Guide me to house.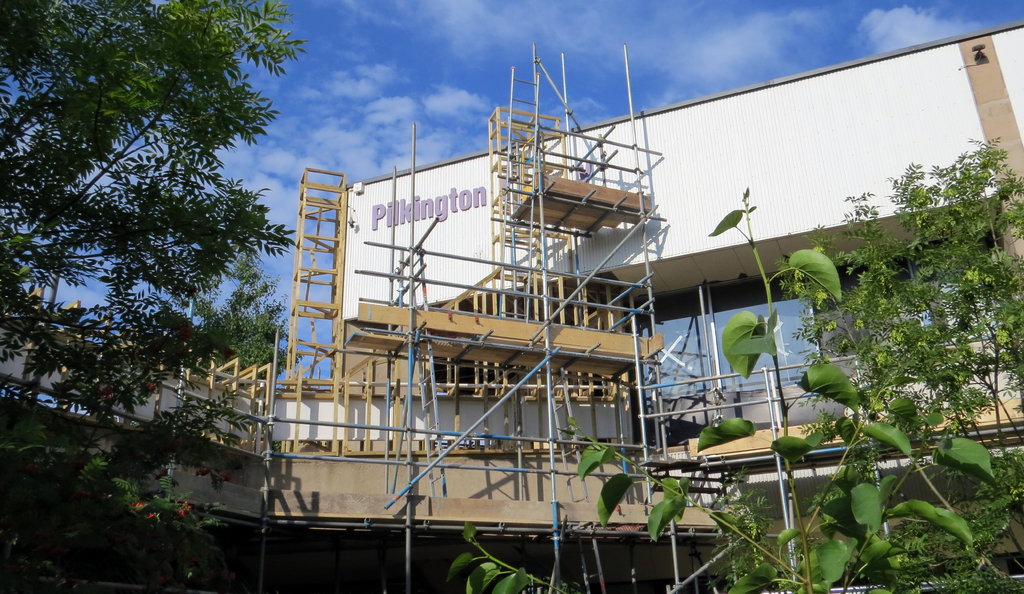
Guidance: x1=244 y1=1 x2=1007 y2=552.
